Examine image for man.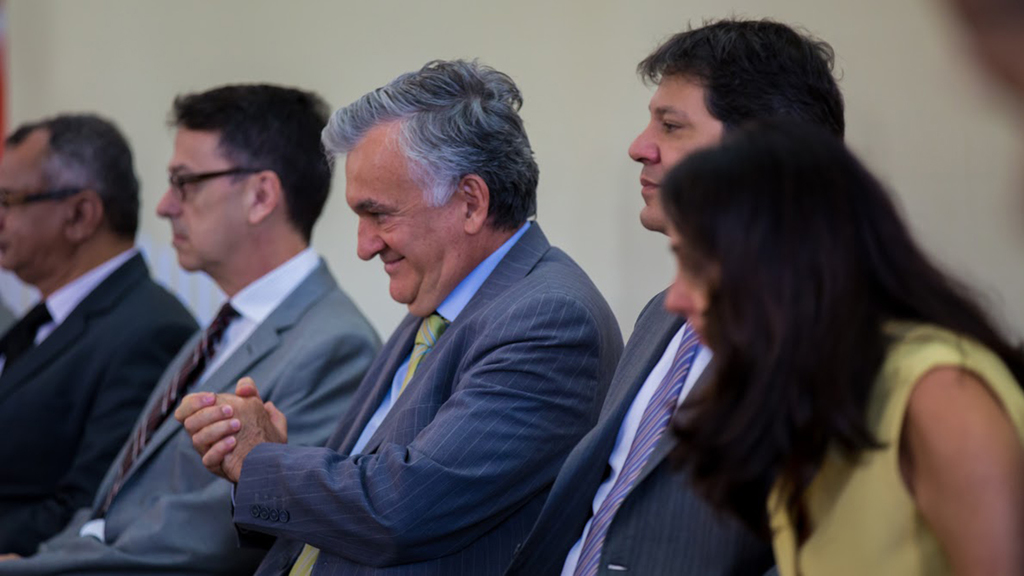
Examination result: 175:56:623:575.
